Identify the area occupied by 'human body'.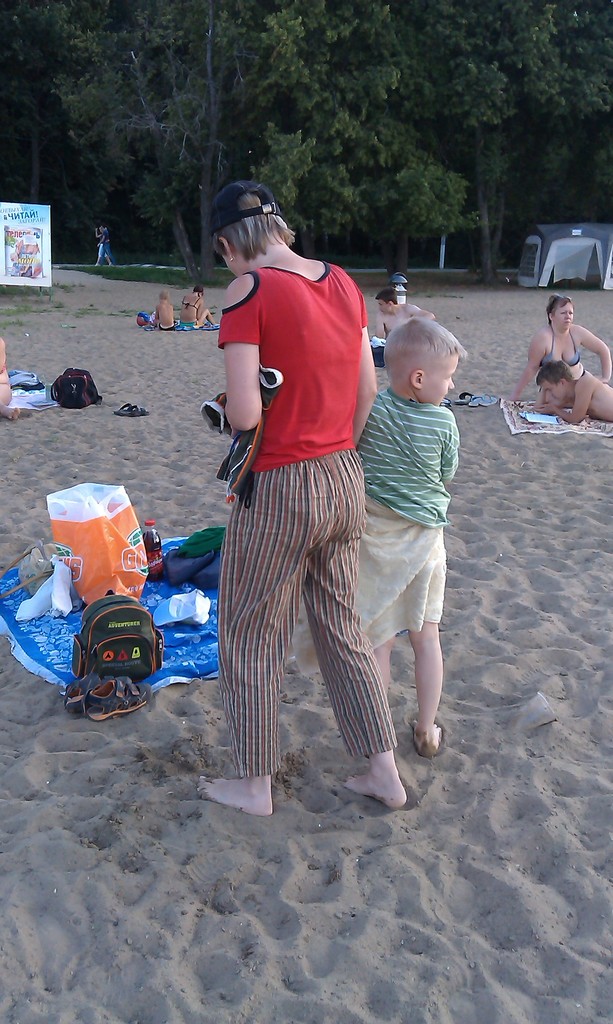
Area: (x1=92, y1=224, x2=115, y2=266).
